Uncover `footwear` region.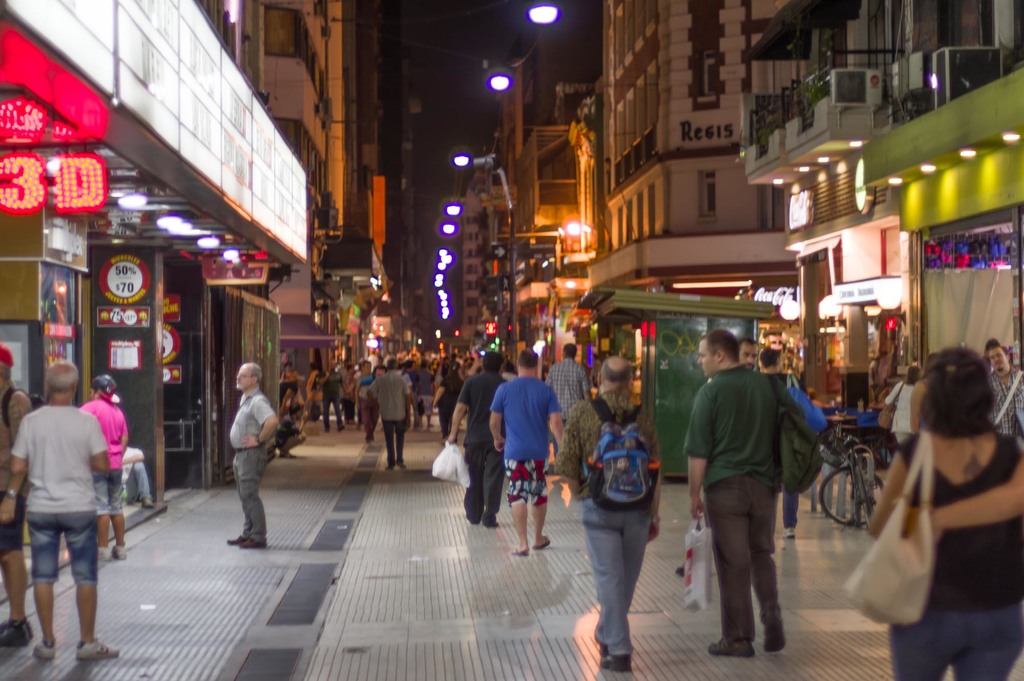
Uncovered: (708, 638, 753, 660).
